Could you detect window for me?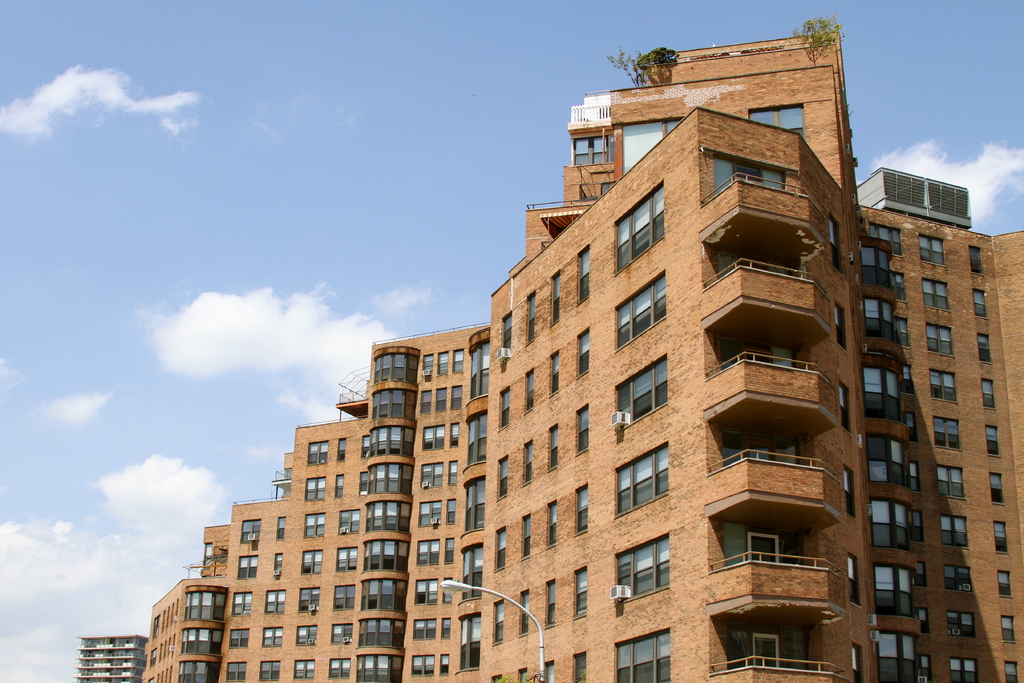
Detection result: <box>305,513,325,538</box>.
